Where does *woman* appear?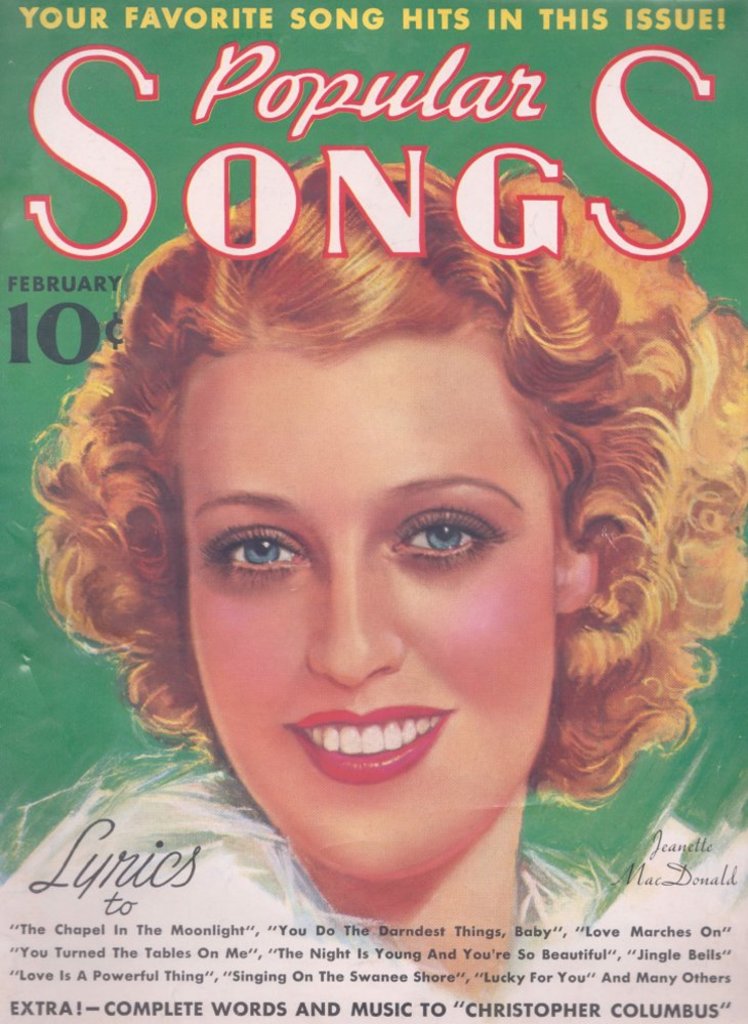
Appears at BBox(0, 80, 747, 975).
